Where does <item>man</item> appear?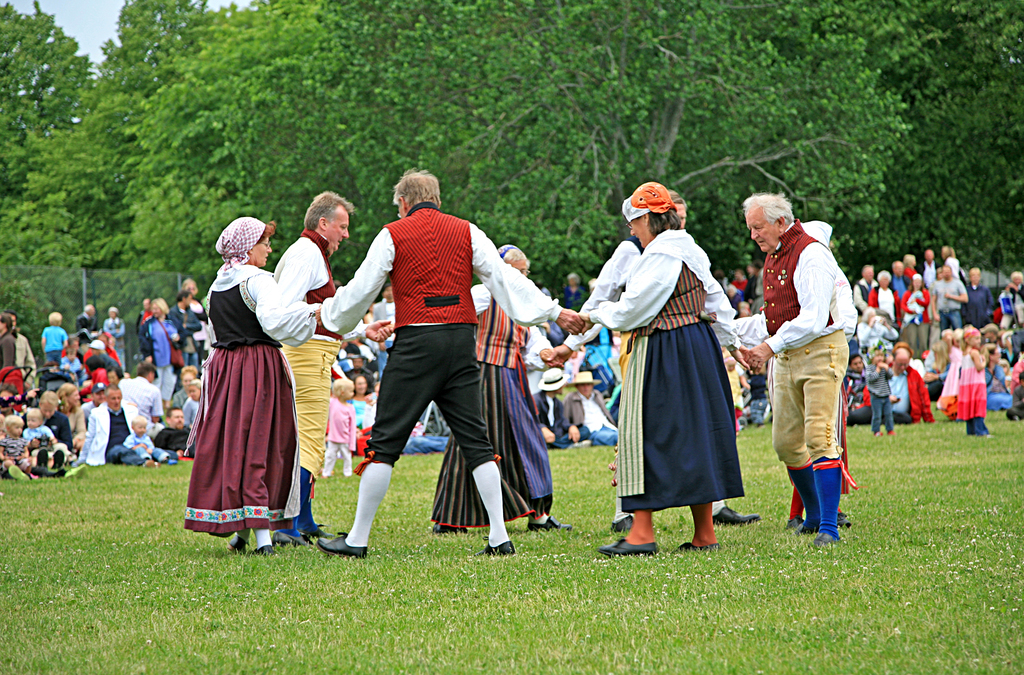
Appears at [left=550, top=191, right=766, bottom=533].
